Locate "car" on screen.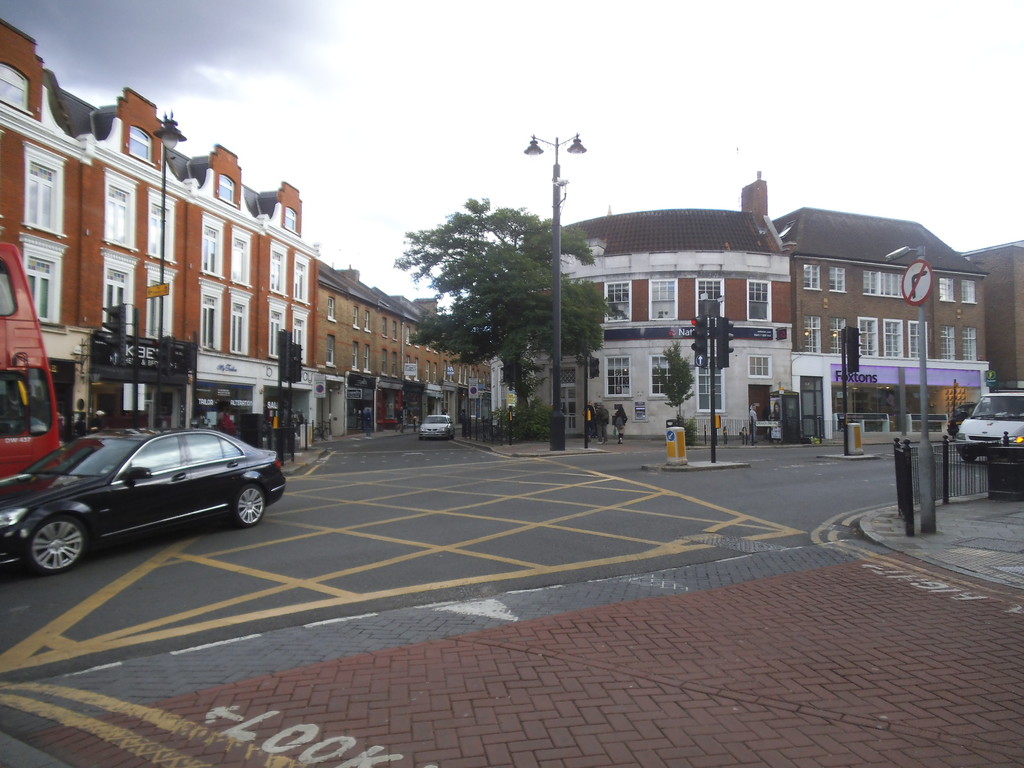
On screen at <bbox>0, 422, 285, 574</bbox>.
